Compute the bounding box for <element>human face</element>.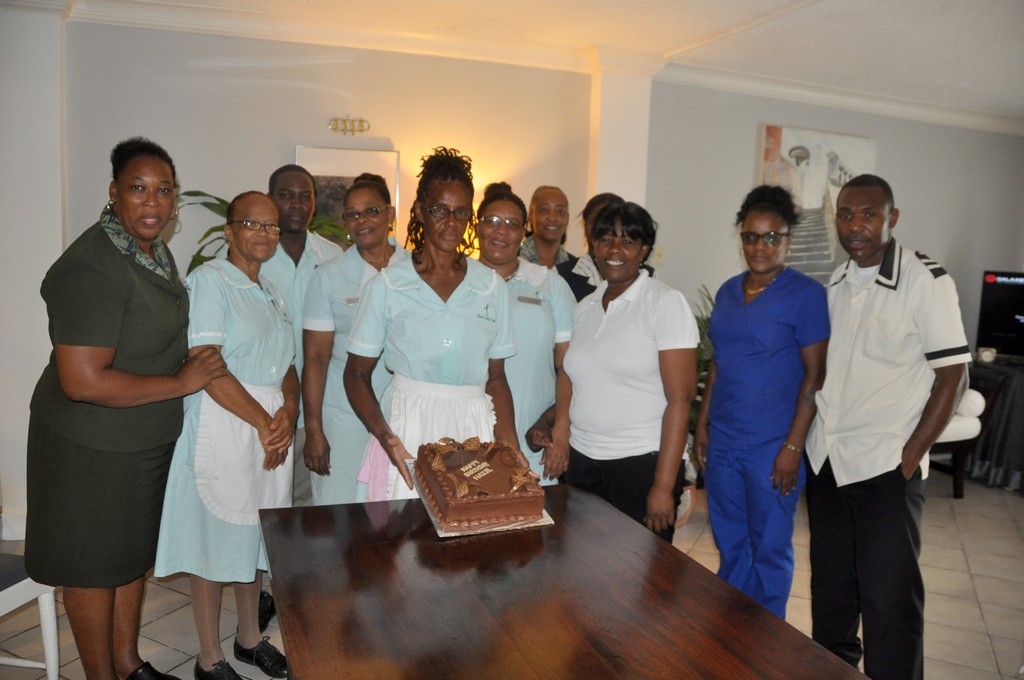
Rect(584, 204, 609, 248).
